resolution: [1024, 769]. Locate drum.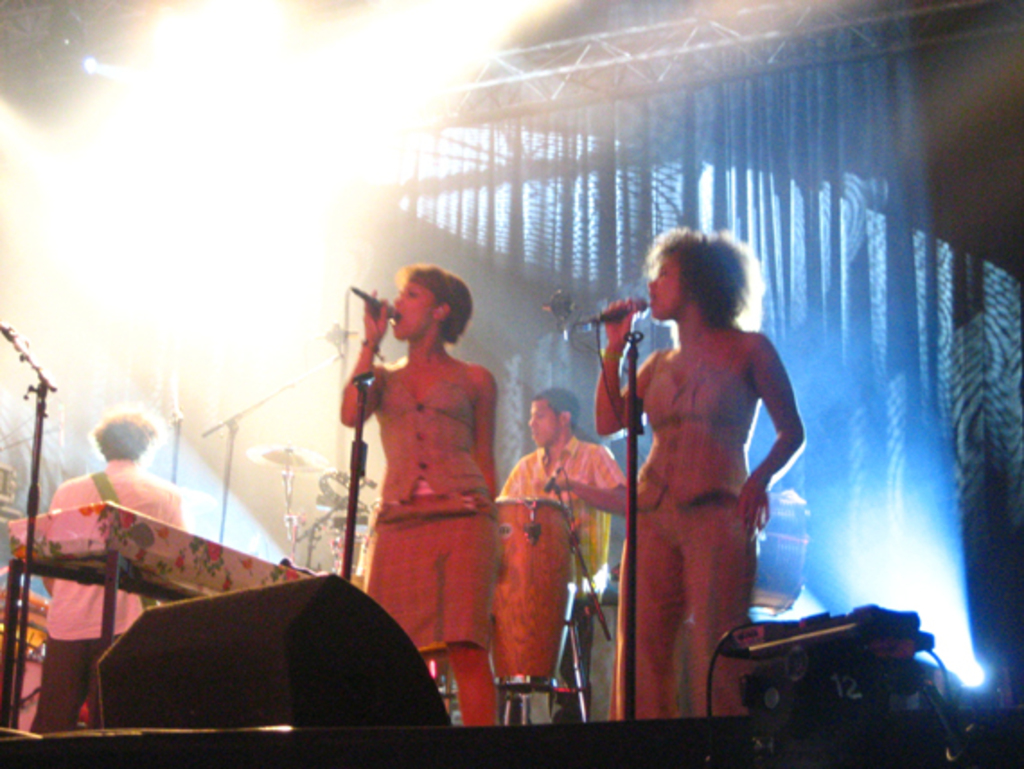
0,588,50,668.
